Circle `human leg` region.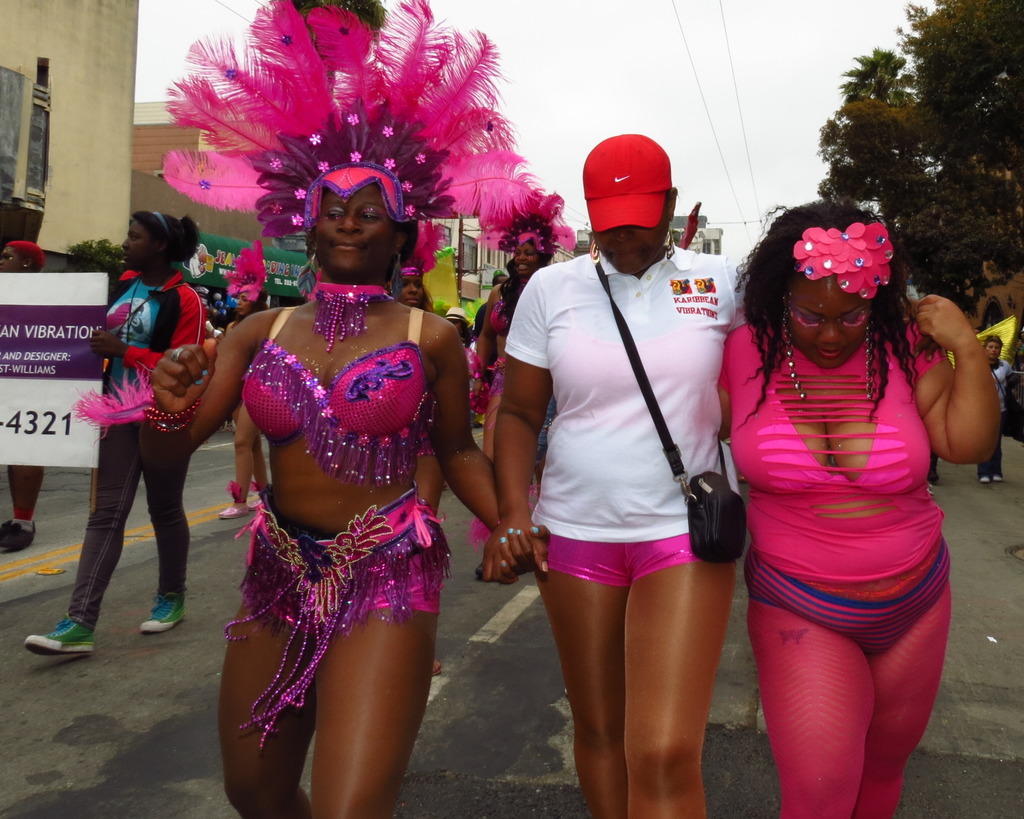
Region: bbox(0, 466, 49, 546).
